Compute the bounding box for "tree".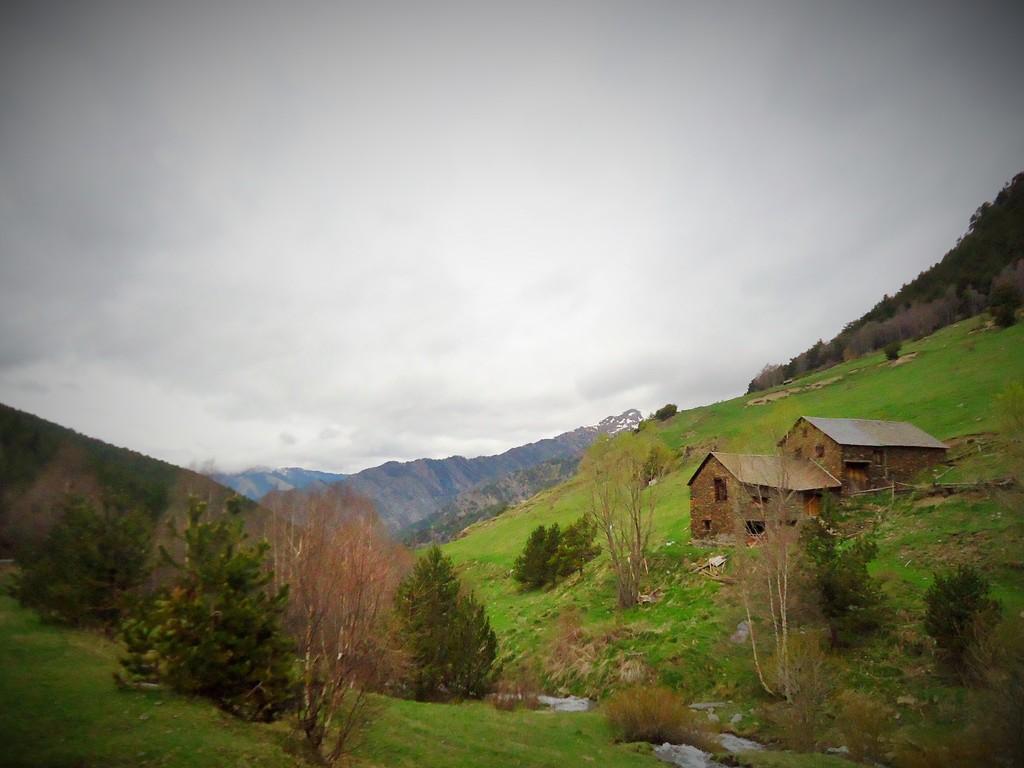
{"left": 538, "top": 520, "right": 560, "bottom": 596}.
